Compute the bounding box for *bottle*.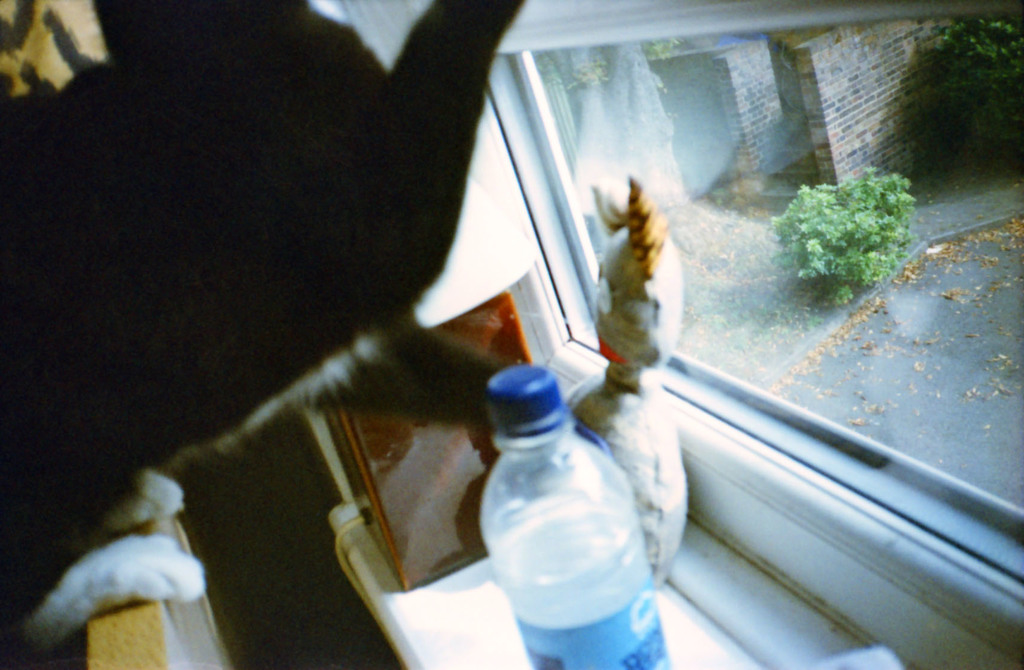
[left=474, top=370, right=691, bottom=668].
